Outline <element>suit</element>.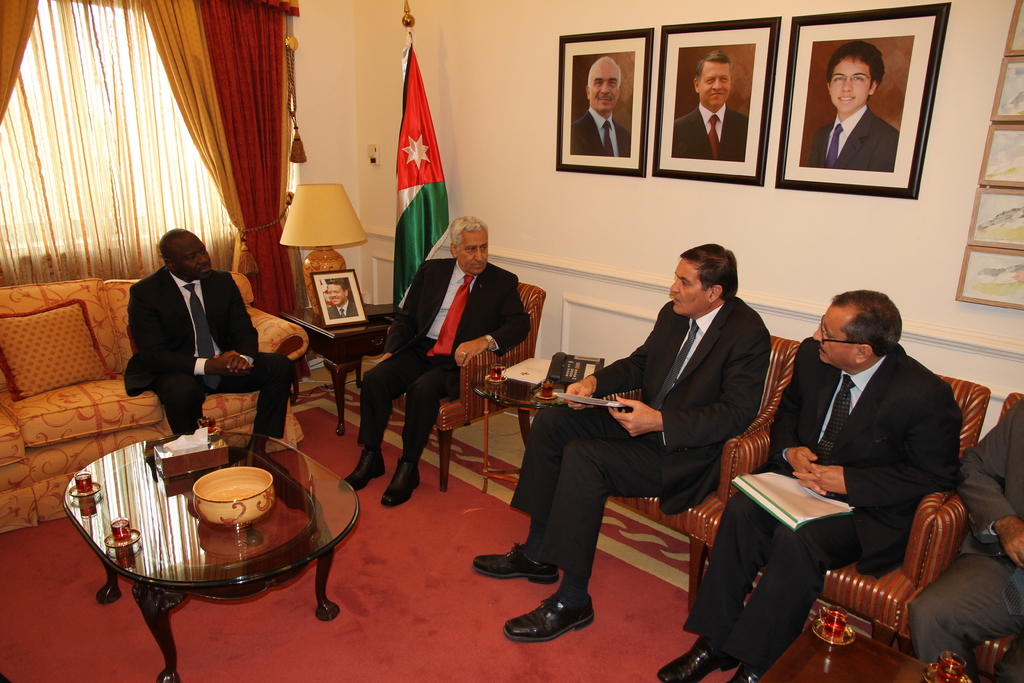
Outline: <region>355, 259, 533, 457</region>.
